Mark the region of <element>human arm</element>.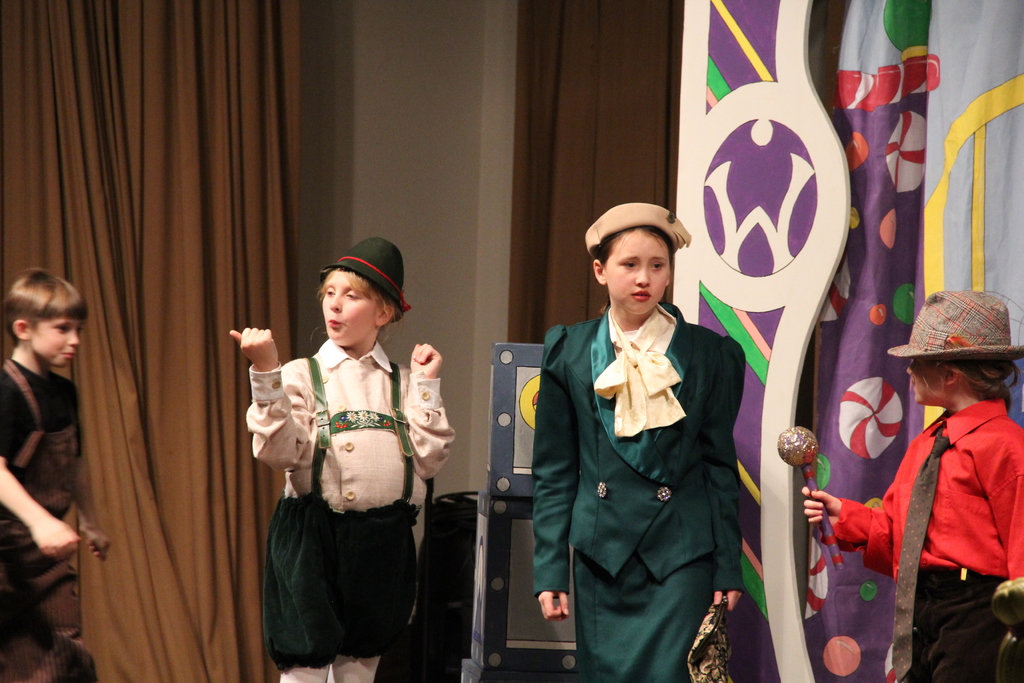
Region: detection(977, 420, 1023, 582).
